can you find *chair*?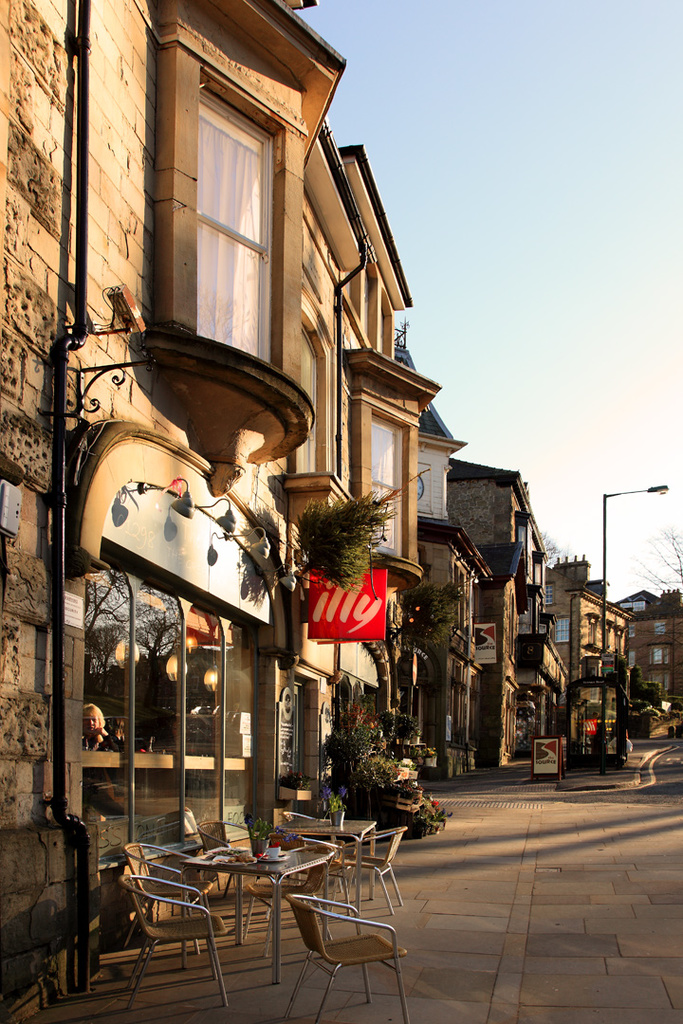
Yes, bounding box: {"x1": 267, "y1": 834, "x2": 336, "y2": 850}.
